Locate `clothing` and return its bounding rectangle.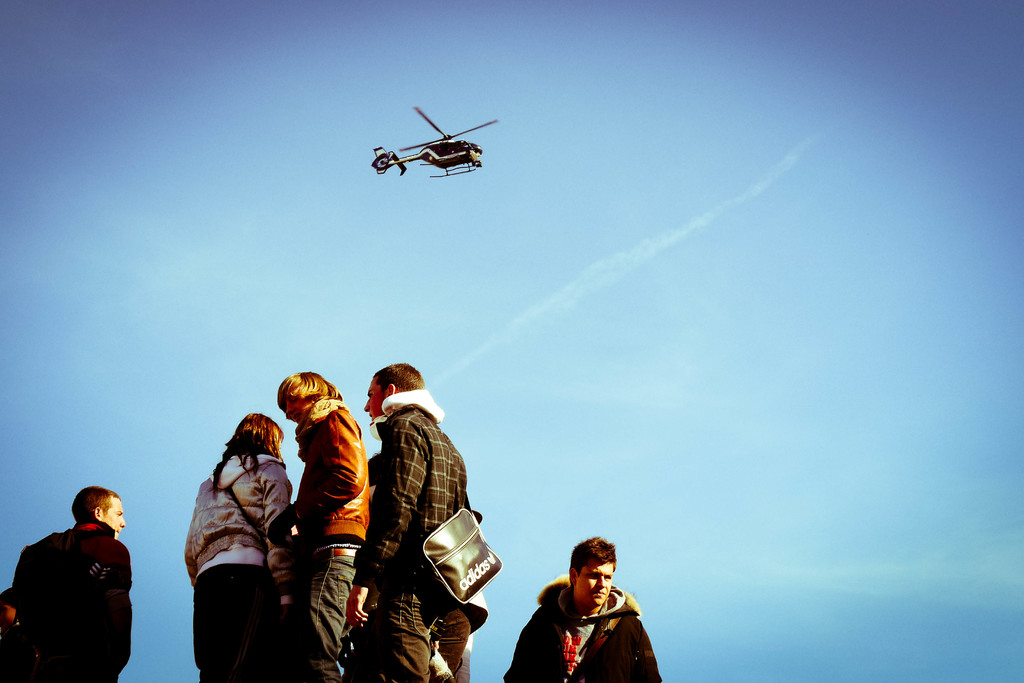
<region>178, 459, 291, 682</region>.
